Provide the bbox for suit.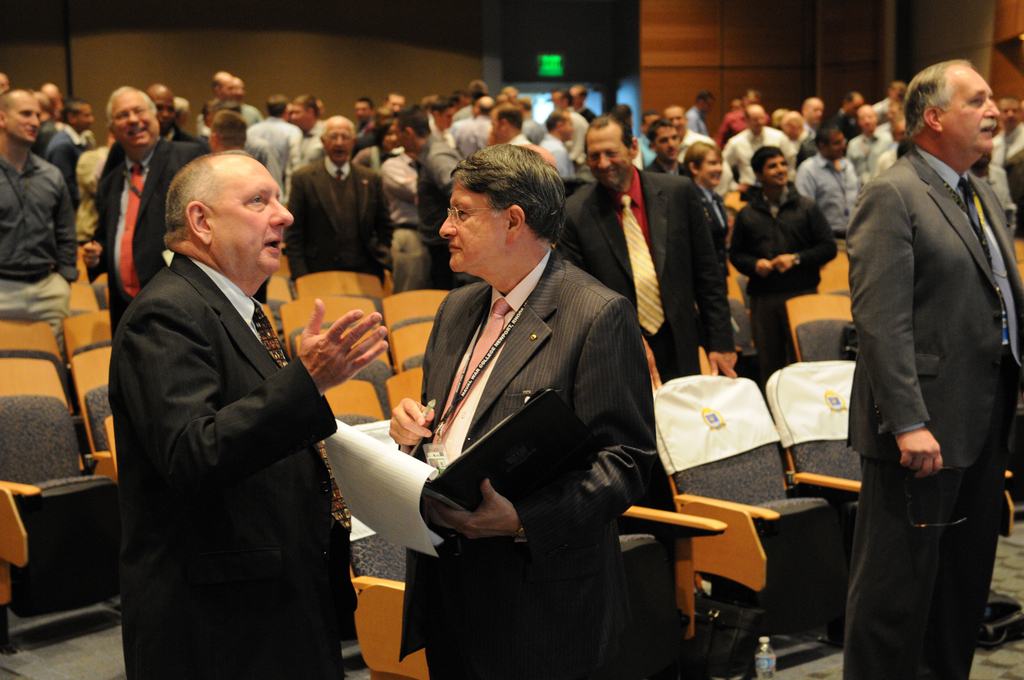
l=285, t=156, r=397, b=284.
